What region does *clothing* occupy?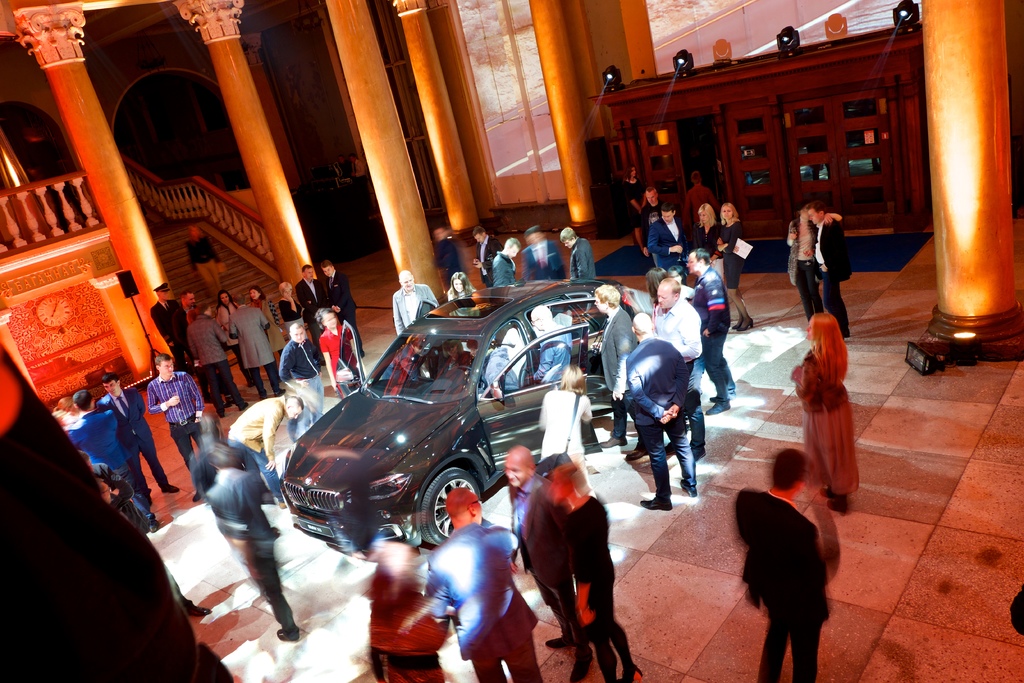
[348, 163, 368, 193].
